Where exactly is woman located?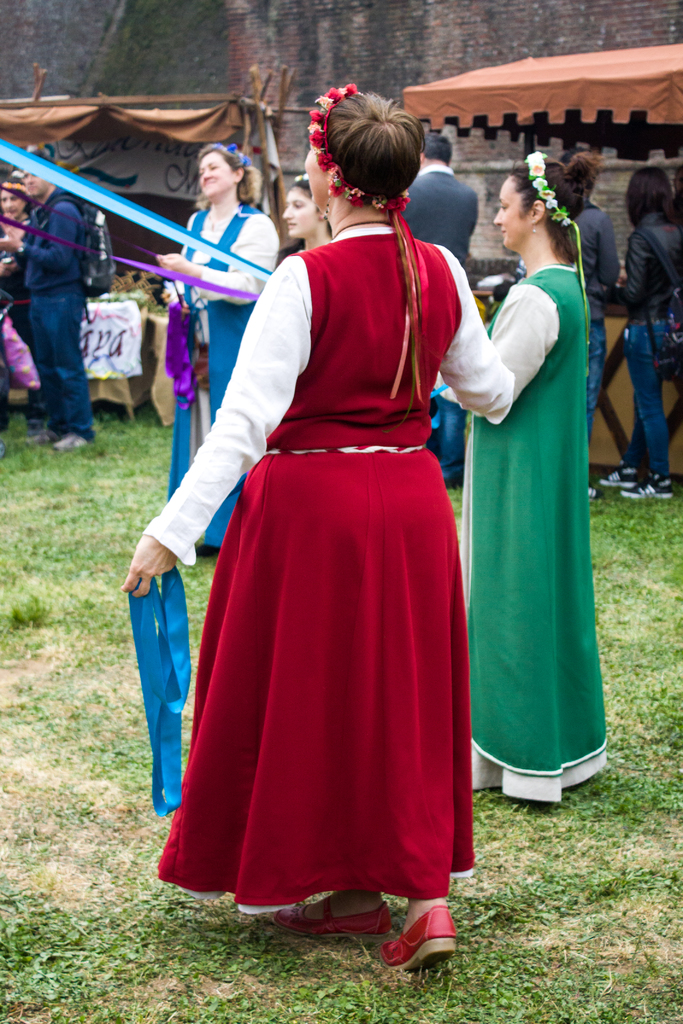
Its bounding box is rect(158, 147, 279, 547).
